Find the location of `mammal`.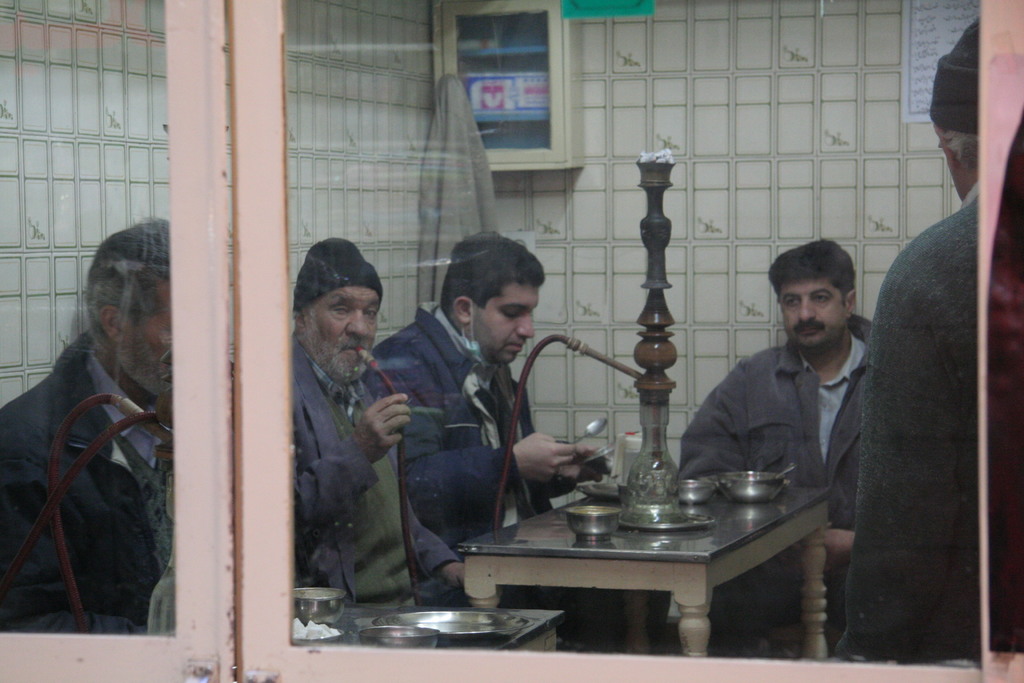
Location: 671:234:885:630.
